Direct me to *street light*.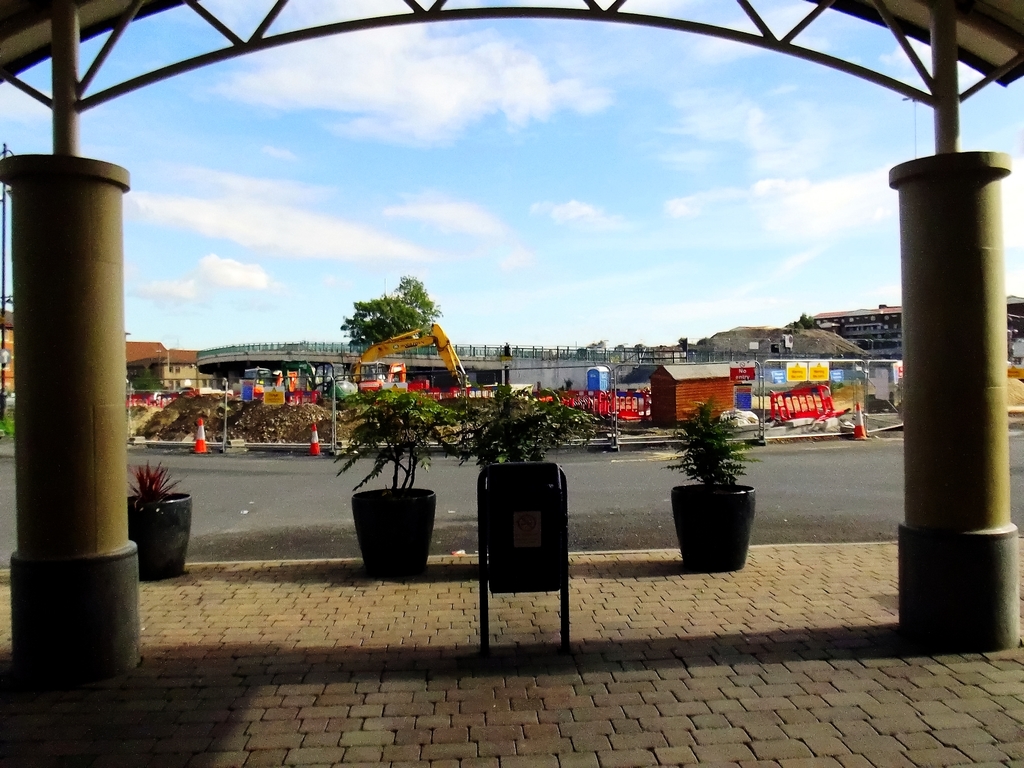
Direction: Rect(0, 142, 19, 421).
